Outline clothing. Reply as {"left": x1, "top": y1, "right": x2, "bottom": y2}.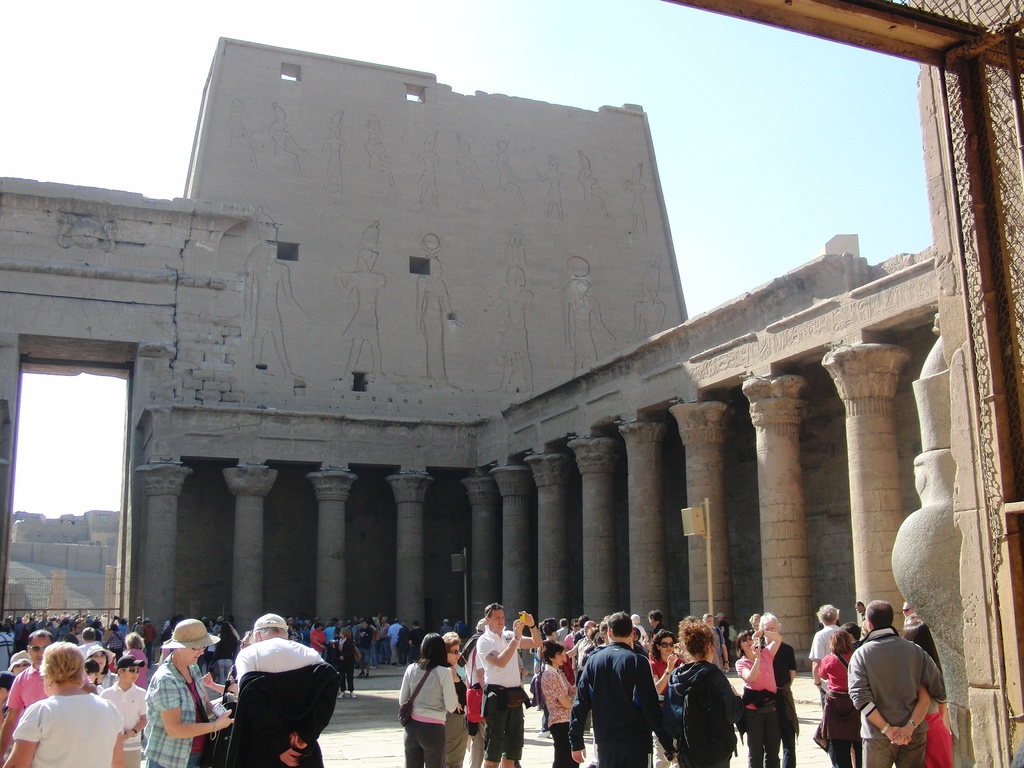
{"left": 1, "top": 663, "right": 54, "bottom": 726}.
